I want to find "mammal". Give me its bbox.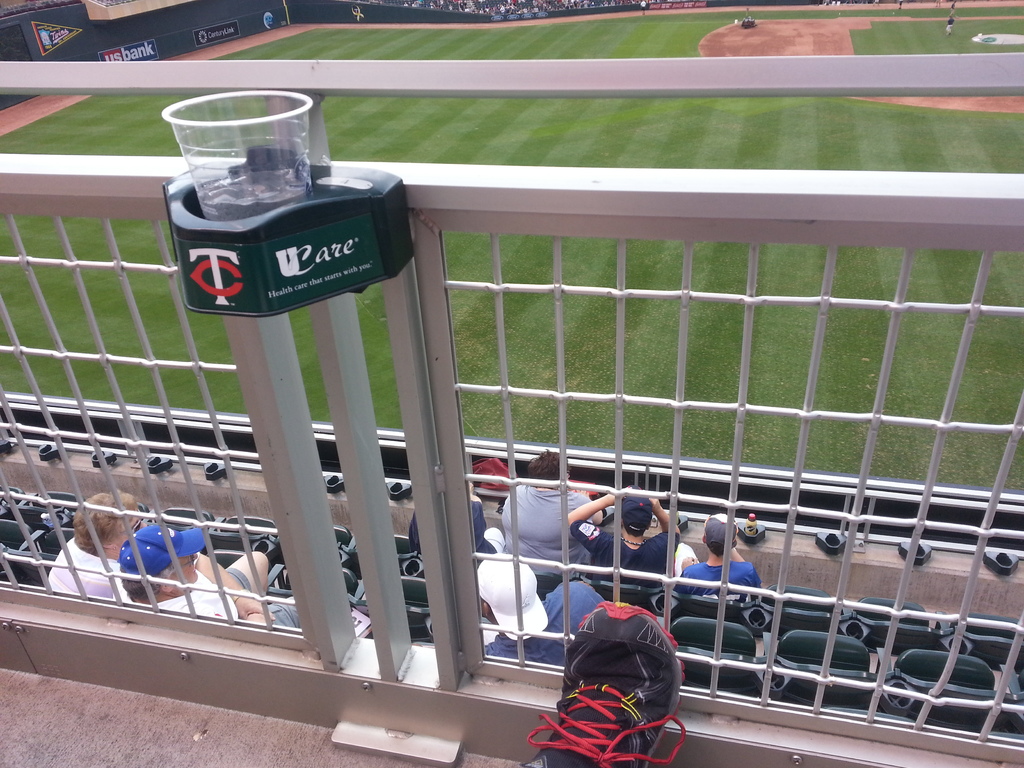
944, 12, 956, 35.
